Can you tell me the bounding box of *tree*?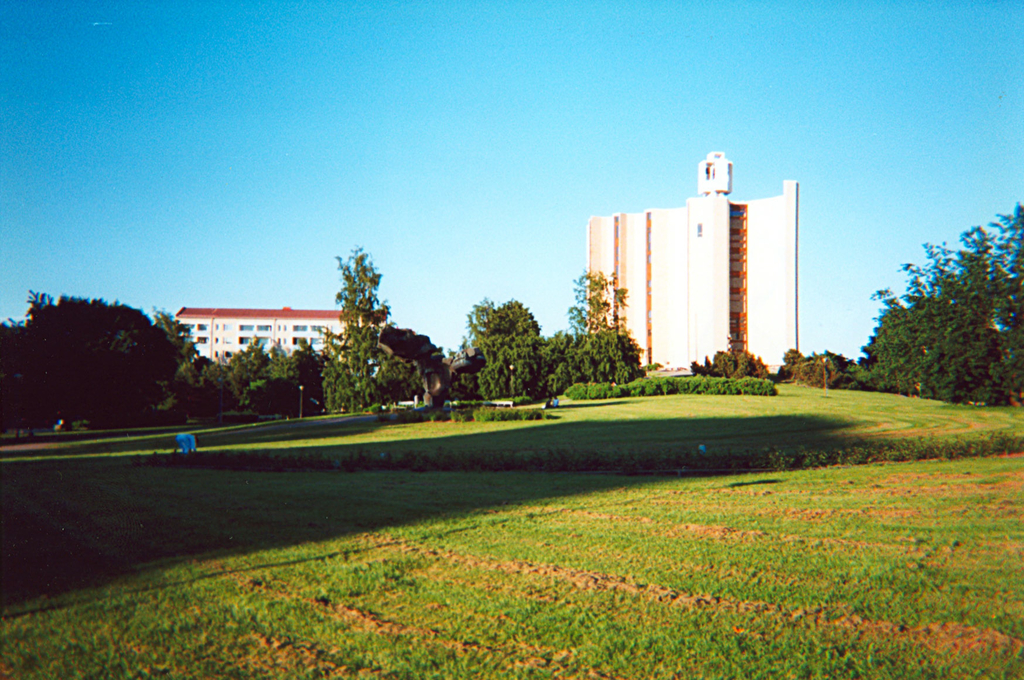
{"left": 689, "top": 345, "right": 767, "bottom": 378}.
